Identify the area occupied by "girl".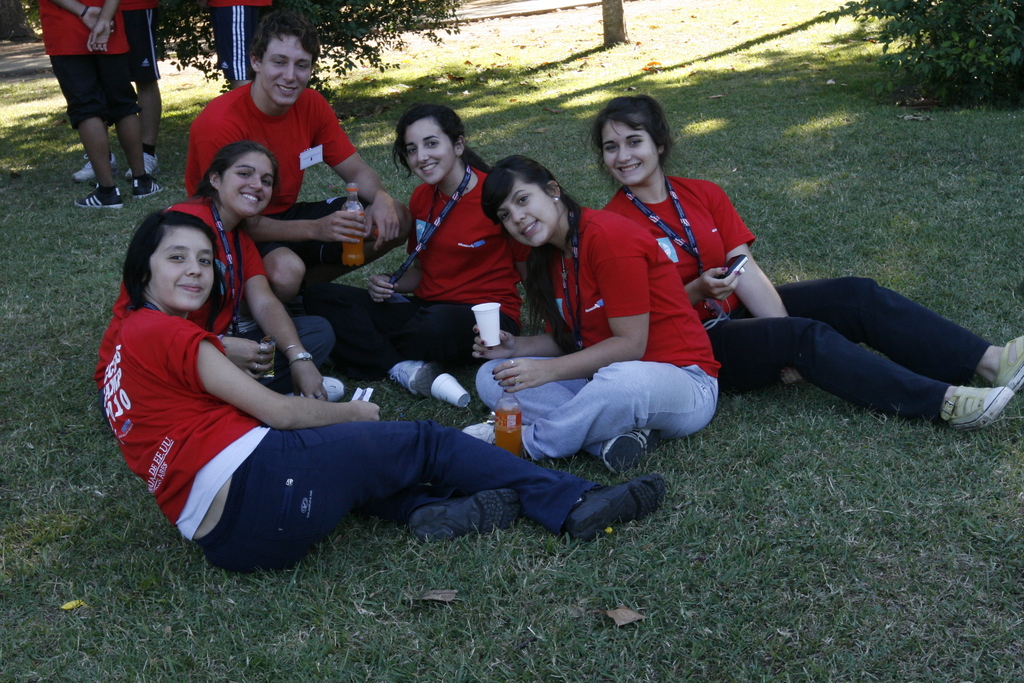
Area: left=325, top=103, right=525, bottom=402.
